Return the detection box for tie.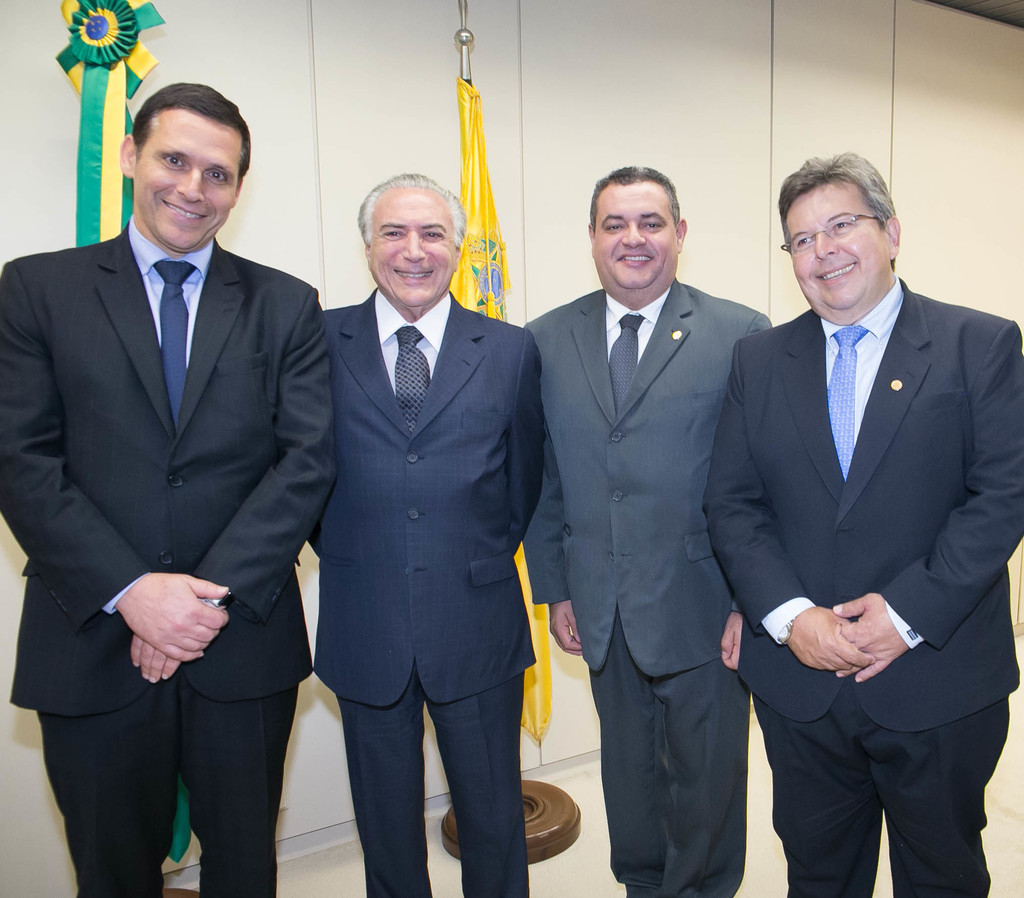
bbox=(832, 326, 874, 475).
